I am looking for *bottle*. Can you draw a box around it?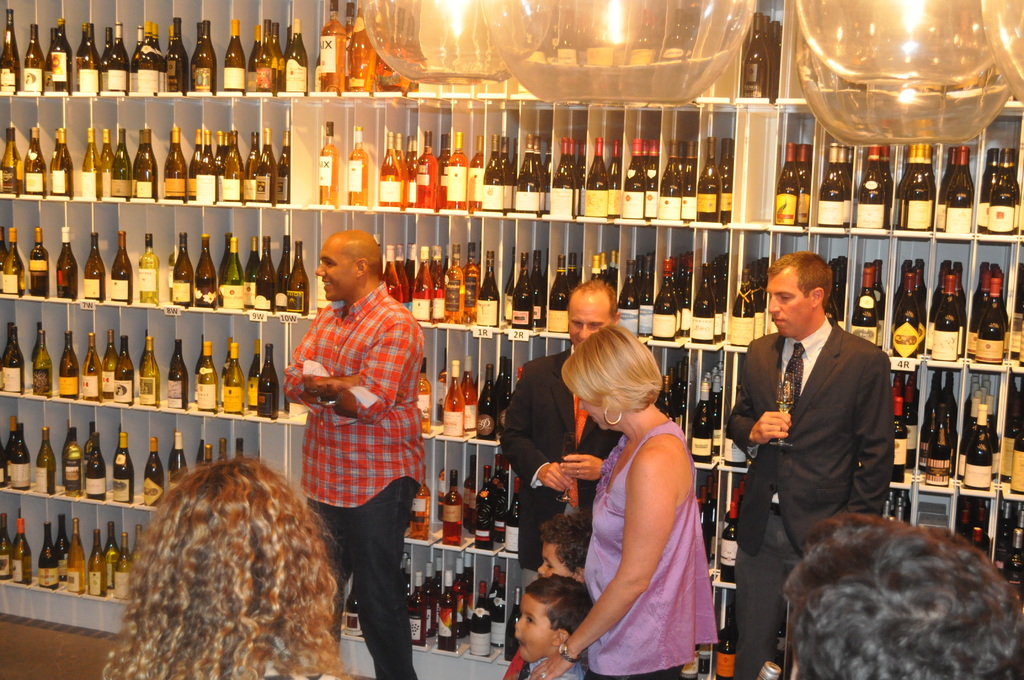
Sure, the bounding box is Rect(707, 630, 737, 679).
